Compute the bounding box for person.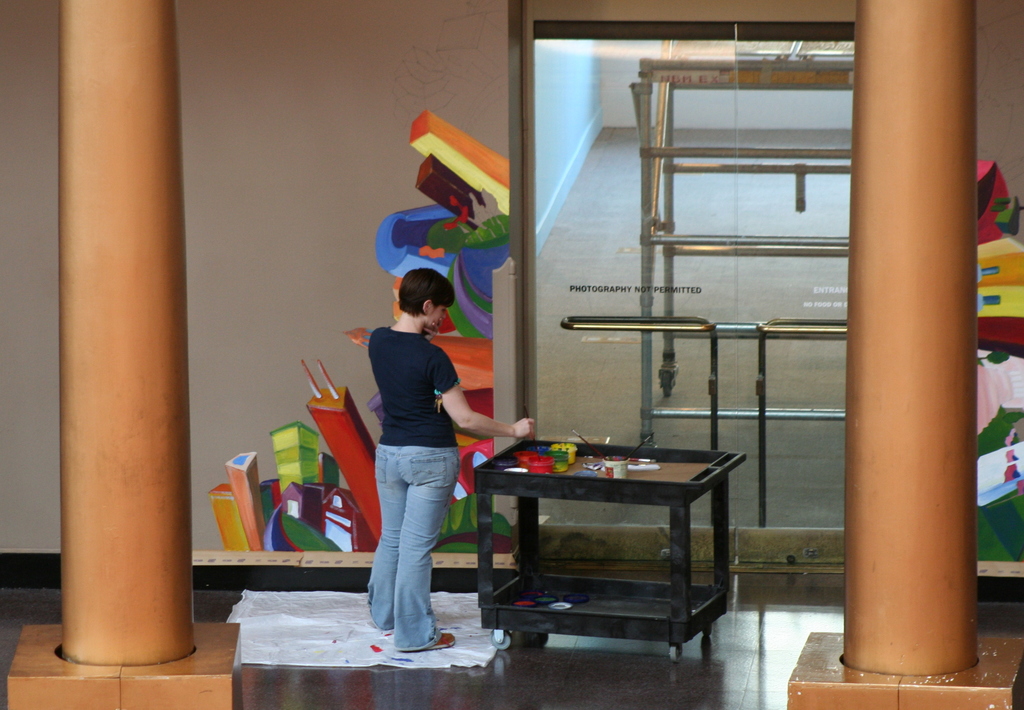
select_region(369, 268, 536, 656).
